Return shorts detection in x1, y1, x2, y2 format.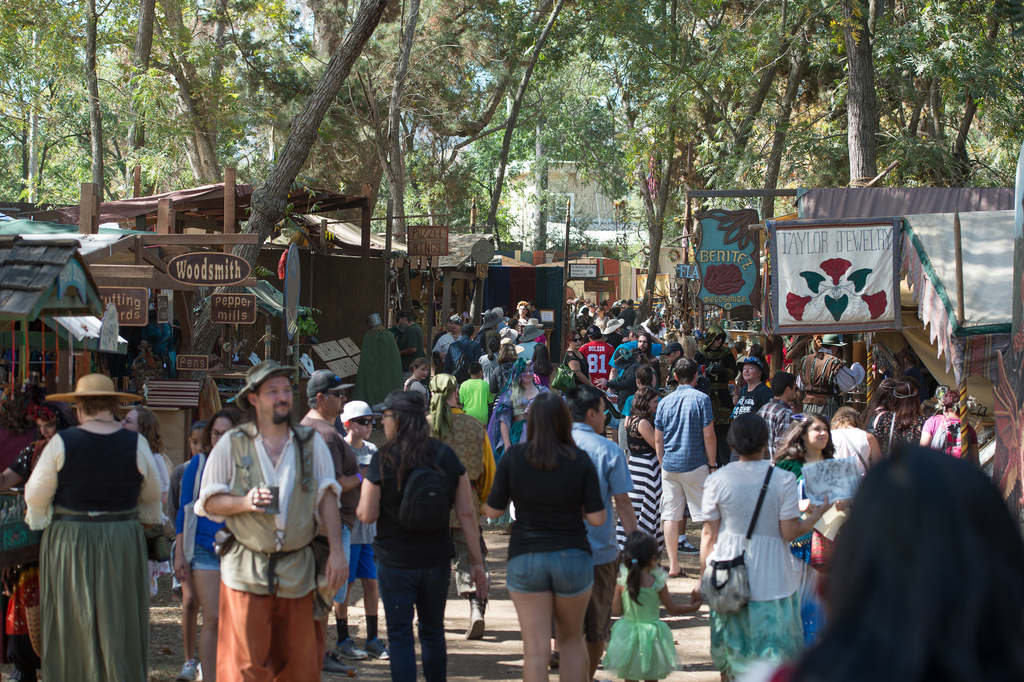
545, 564, 621, 637.
